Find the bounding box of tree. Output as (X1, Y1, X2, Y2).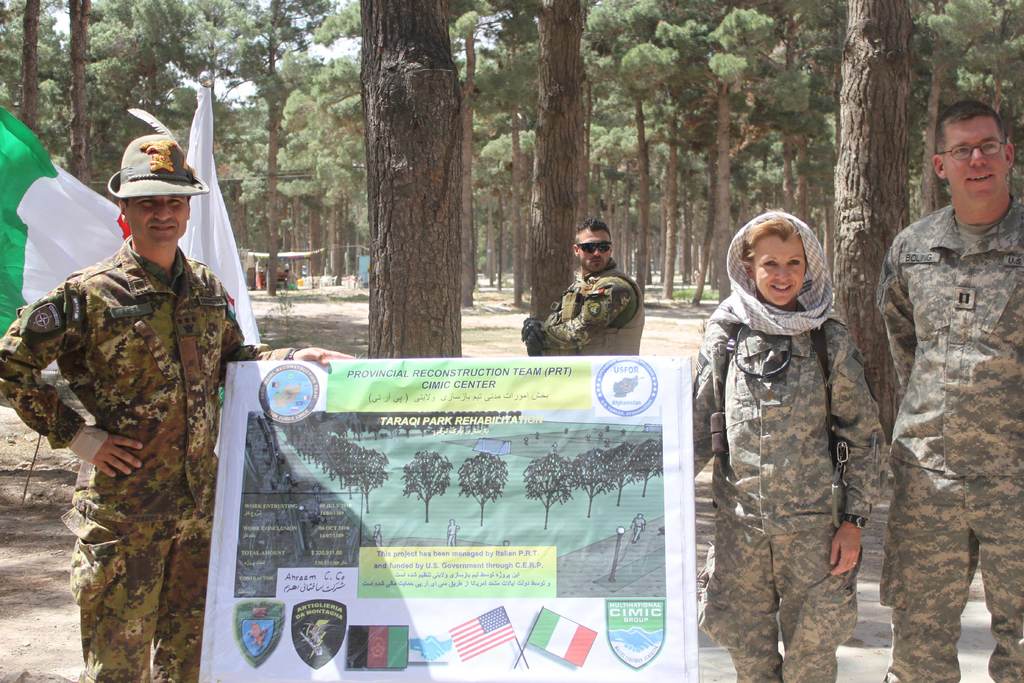
(572, 444, 615, 524).
